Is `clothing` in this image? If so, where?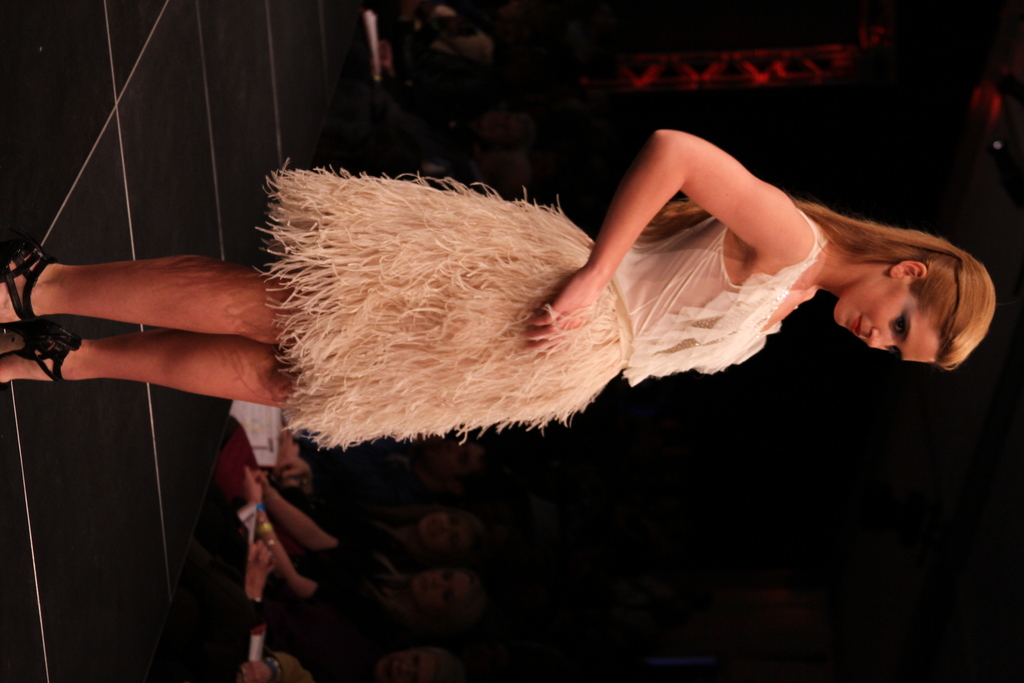
Yes, at left=243, top=158, right=778, bottom=452.
